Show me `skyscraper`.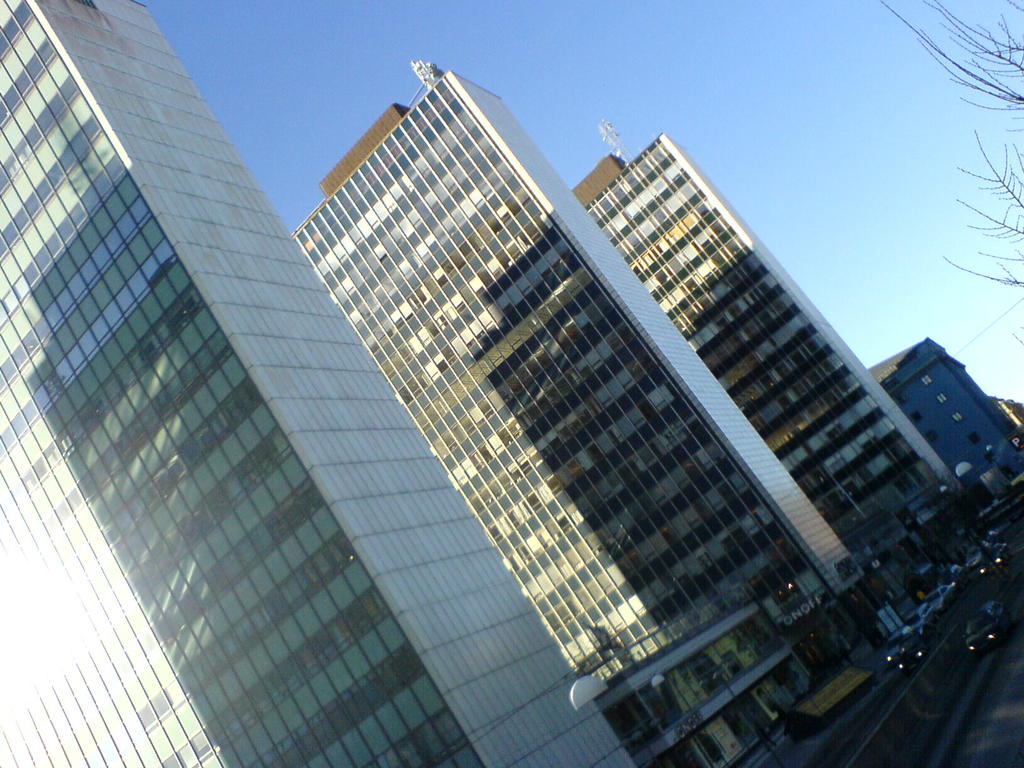
`skyscraper` is here: (x1=287, y1=64, x2=874, y2=767).
